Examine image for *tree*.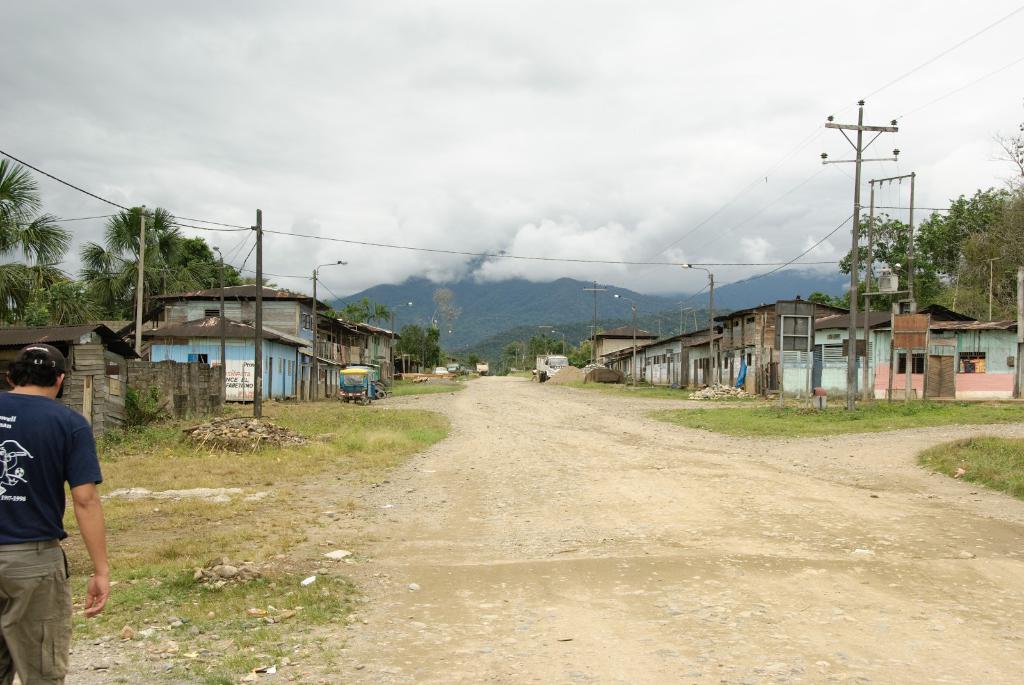
Examination result: {"x1": 319, "y1": 297, "x2": 397, "y2": 331}.
